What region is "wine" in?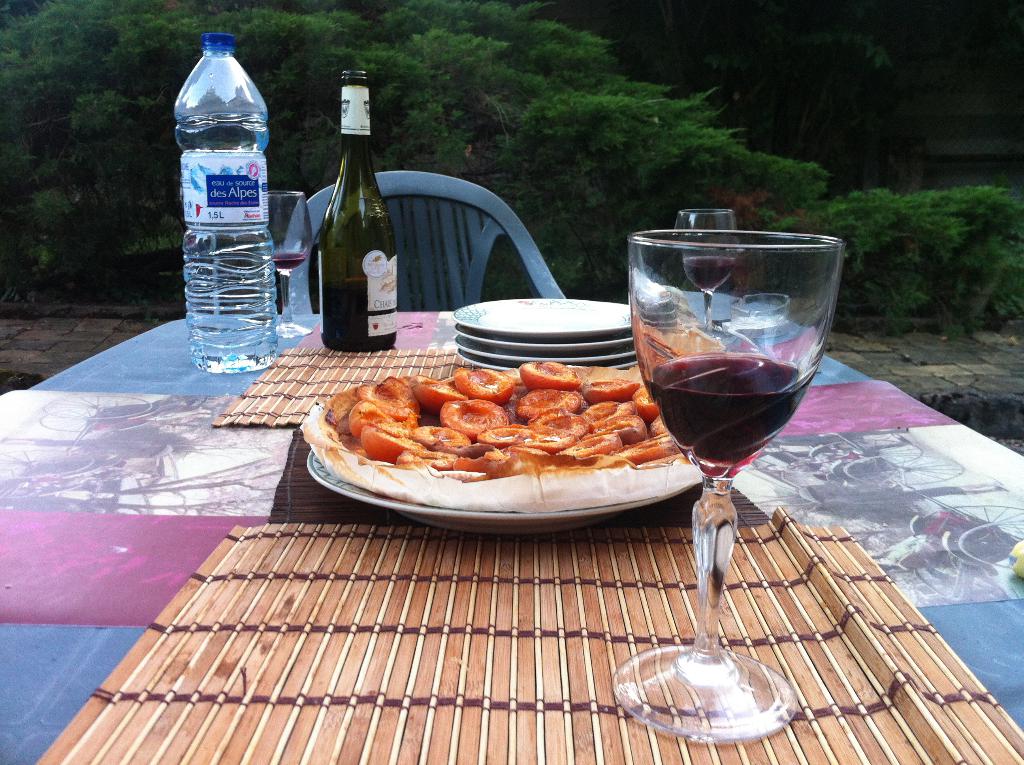
detection(684, 257, 738, 293).
